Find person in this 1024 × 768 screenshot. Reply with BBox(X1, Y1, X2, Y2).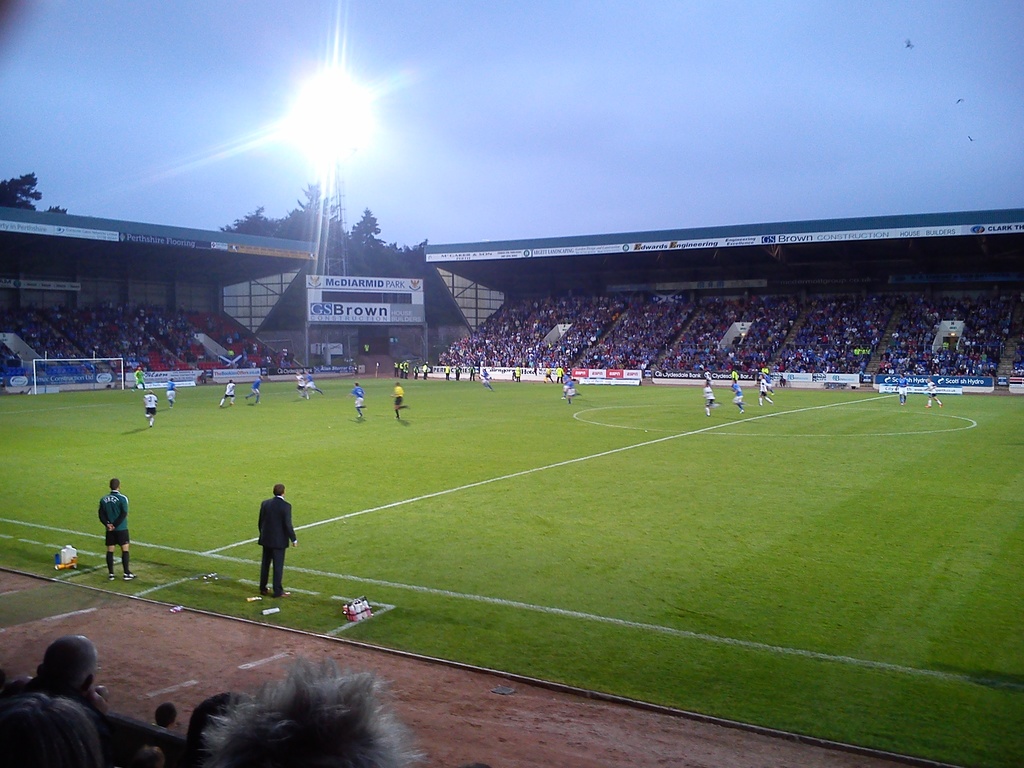
BBox(362, 340, 371, 353).
